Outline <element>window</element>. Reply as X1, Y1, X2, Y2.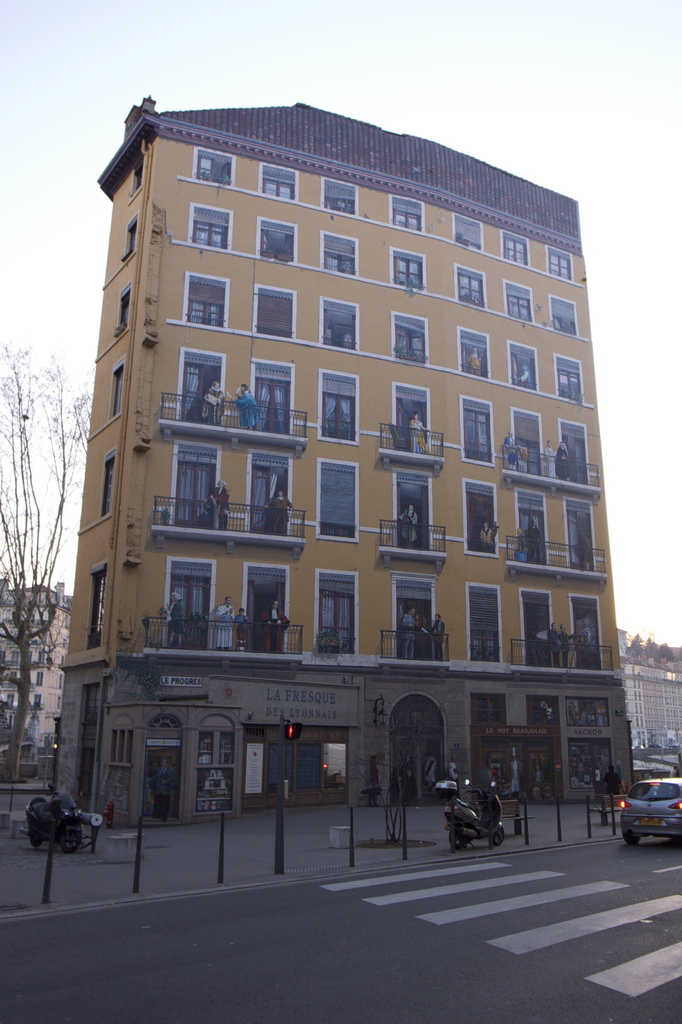
459, 266, 482, 303.
